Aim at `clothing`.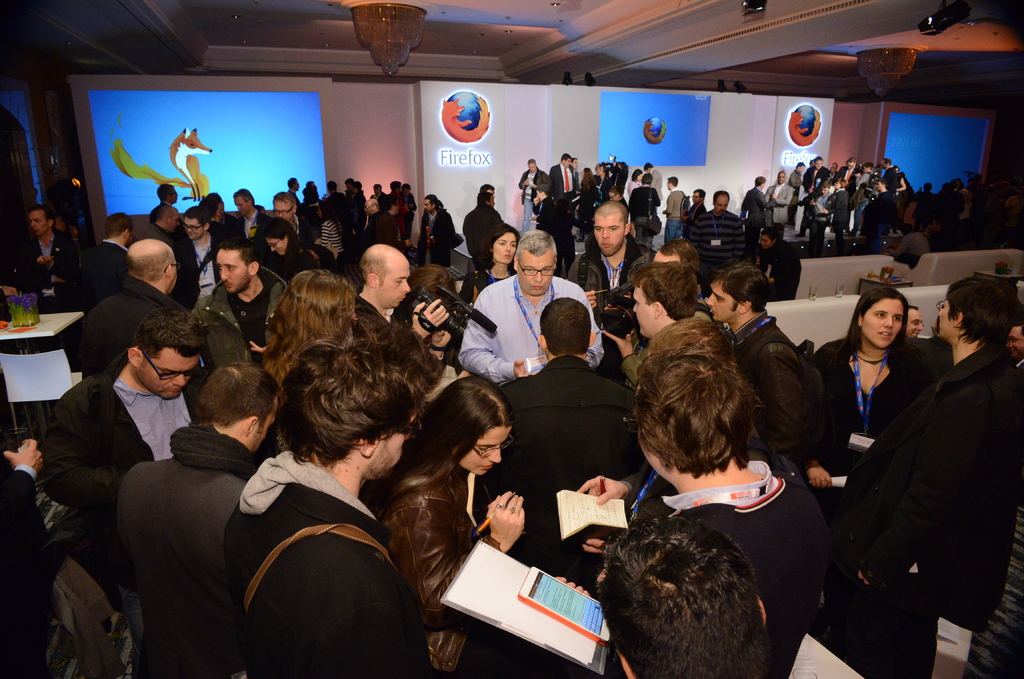
Aimed at x1=85, y1=275, x2=195, y2=370.
